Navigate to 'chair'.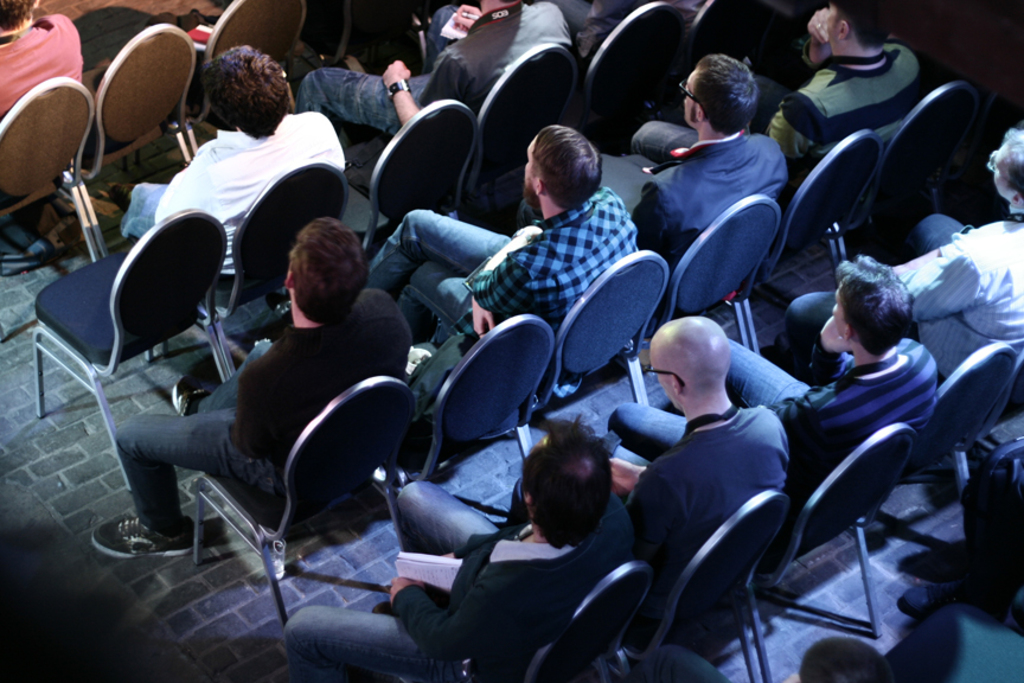
Navigation target: {"x1": 827, "y1": 82, "x2": 981, "y2": 263}.
